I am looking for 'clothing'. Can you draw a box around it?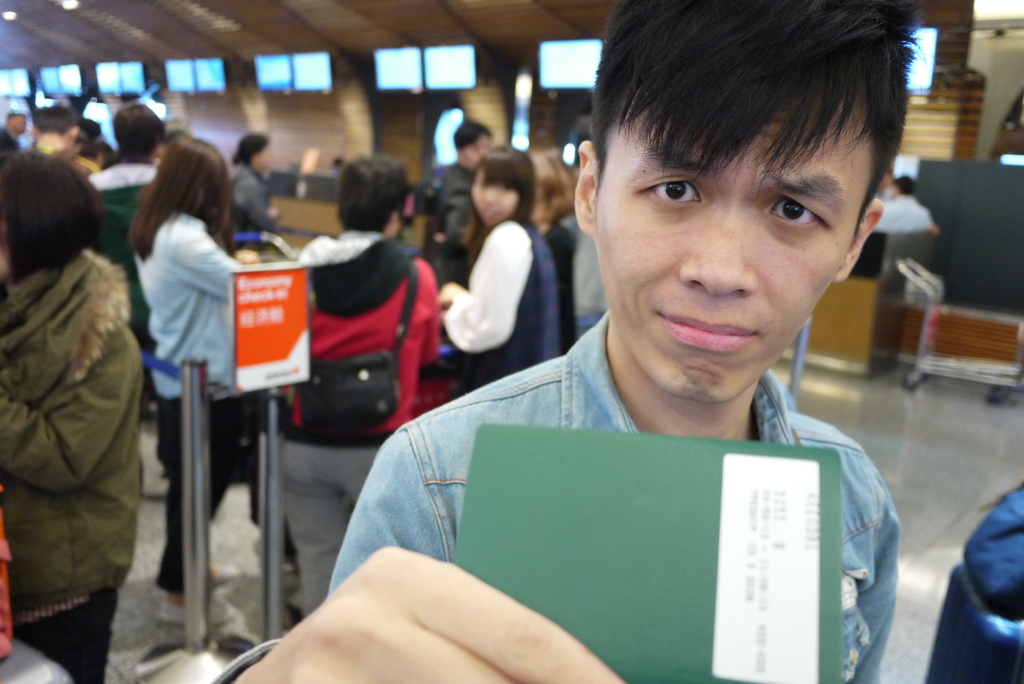
Sure, the bounding box is detection(284, 231, 444, 620).
